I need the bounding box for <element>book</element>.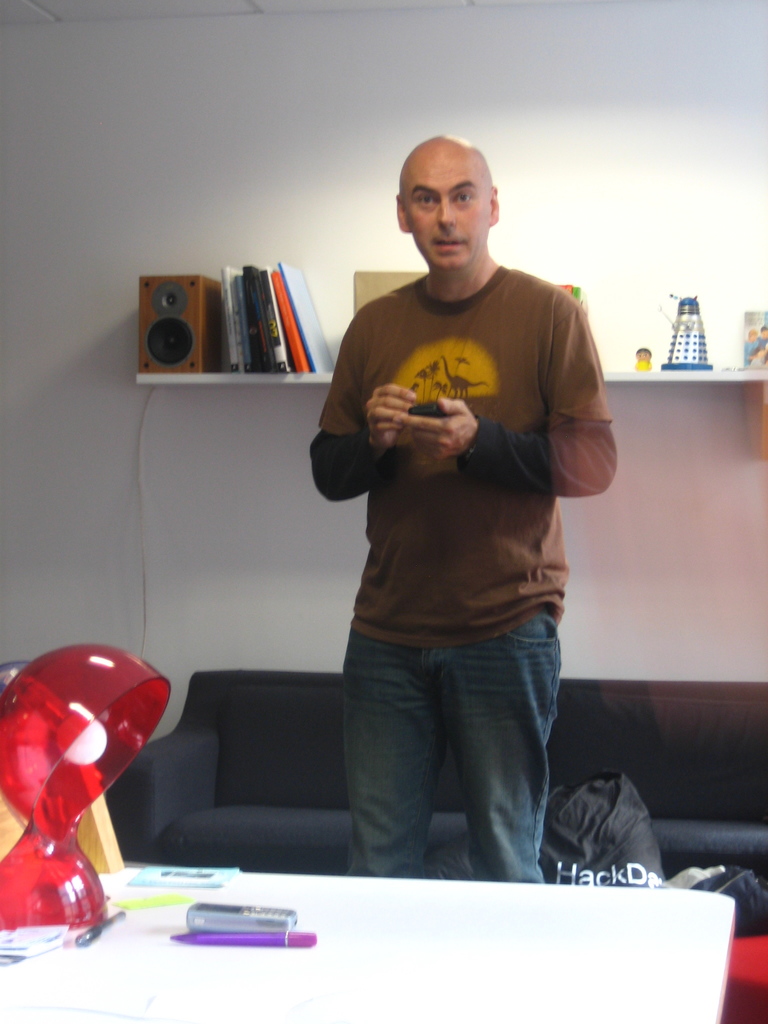
Here it is: left=126, top=867, right=238, bottom=889.
